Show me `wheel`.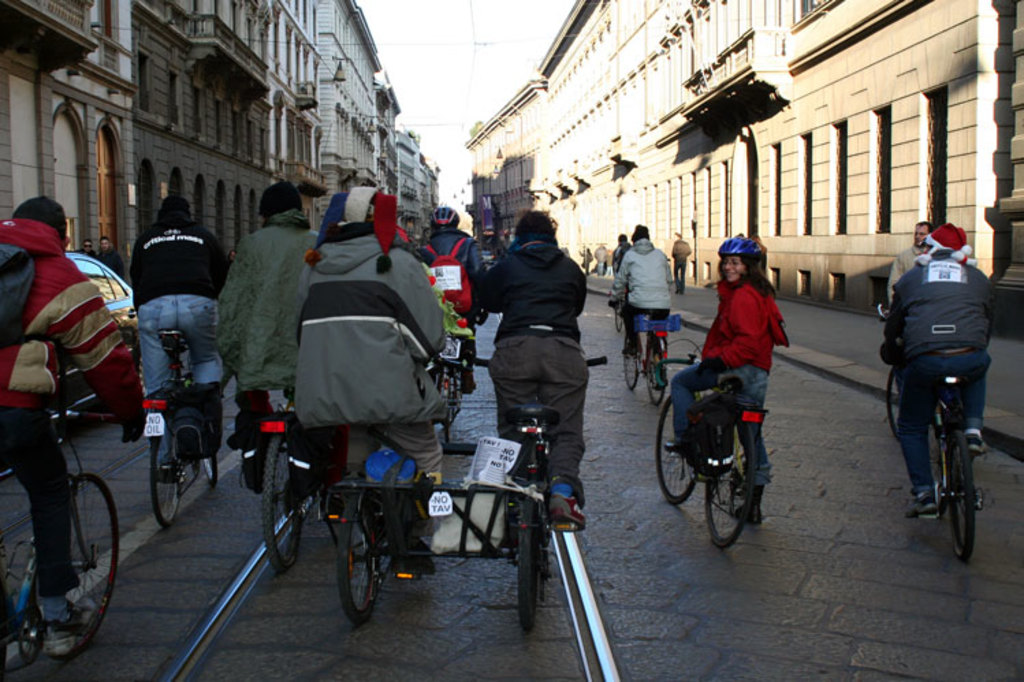
`wheel` is here: Rect(885, 368, 897, 440).
